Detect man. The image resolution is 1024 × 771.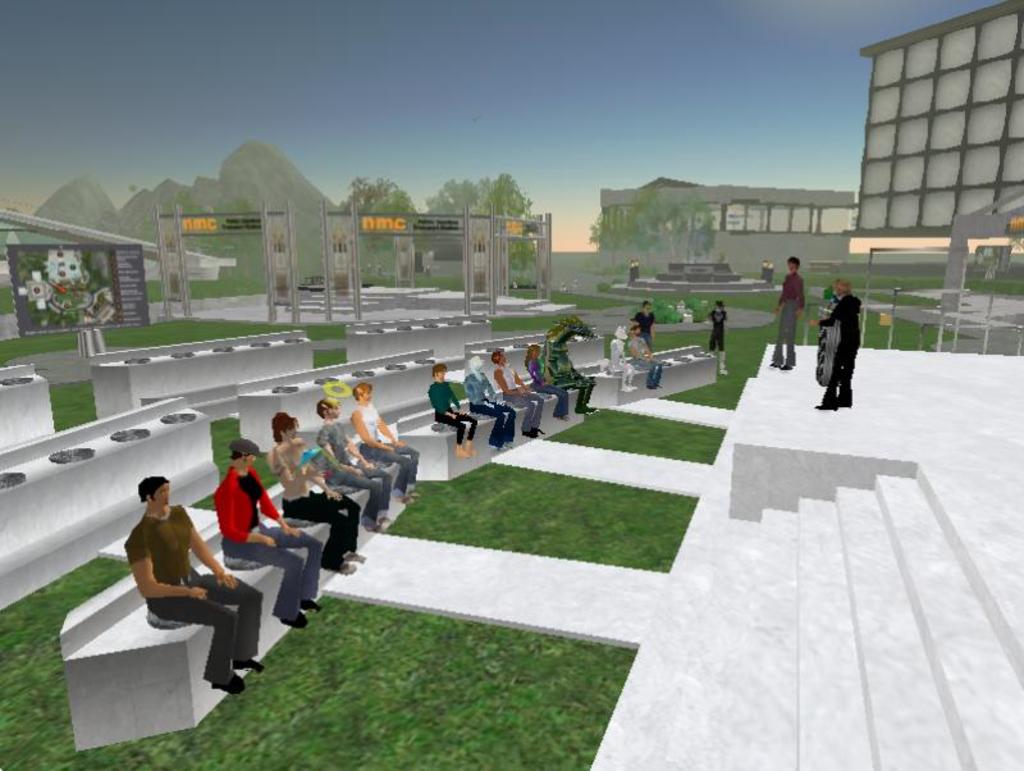
detection(428, 362, 480, 461).
